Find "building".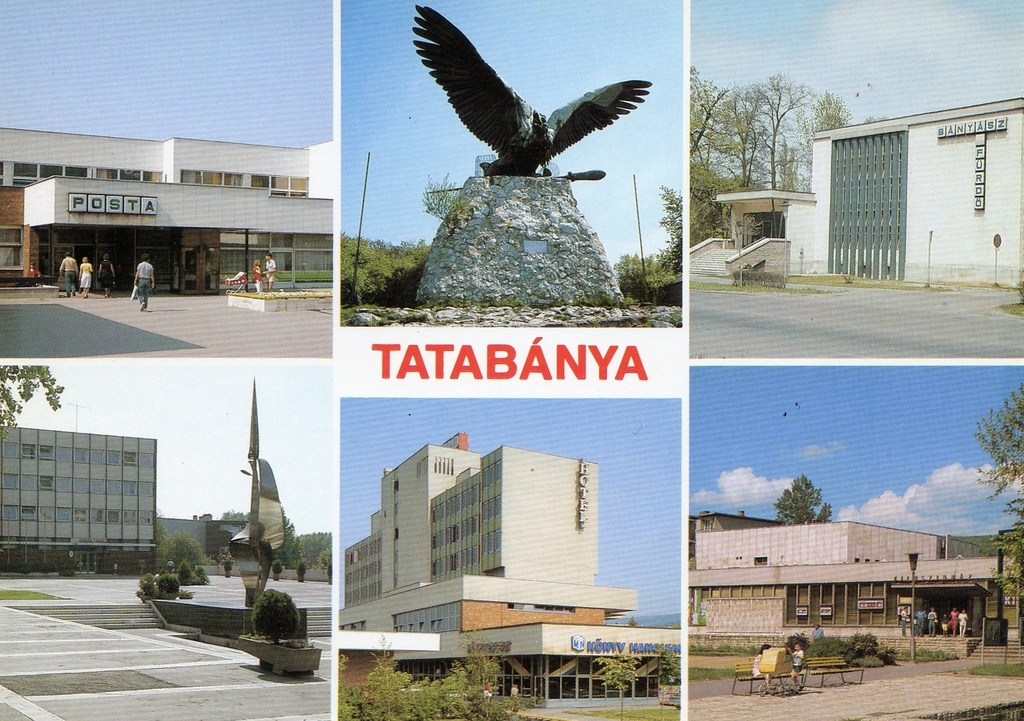
{"x1": 1, "y1": 128, "x2": 335, "y2": 284}.
